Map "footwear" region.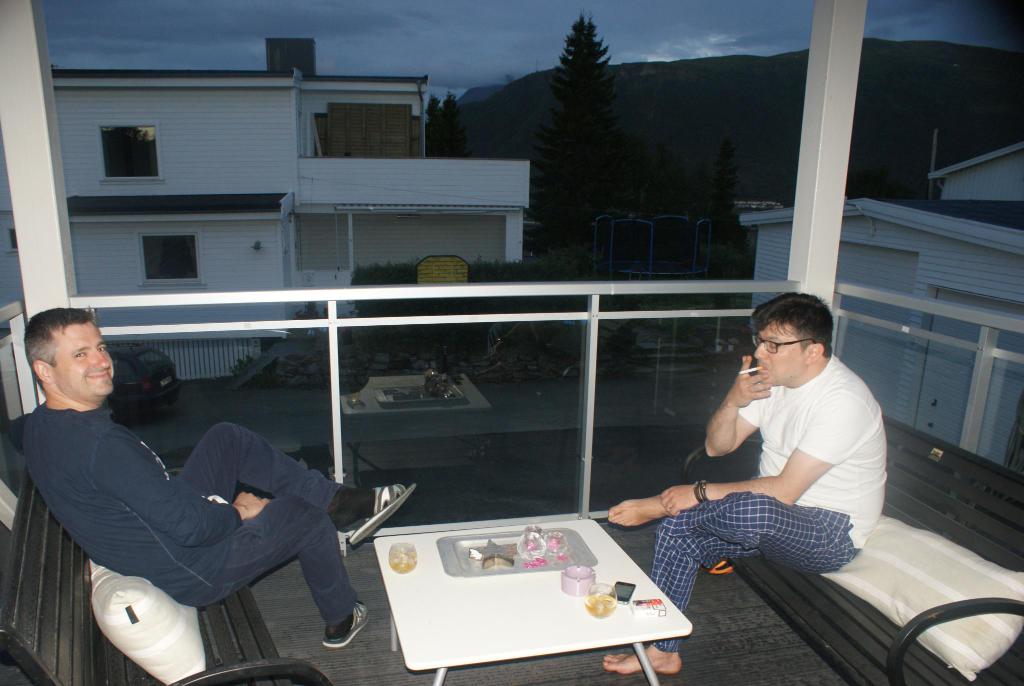
Mapped to locate(321, 598, 369, 649).
